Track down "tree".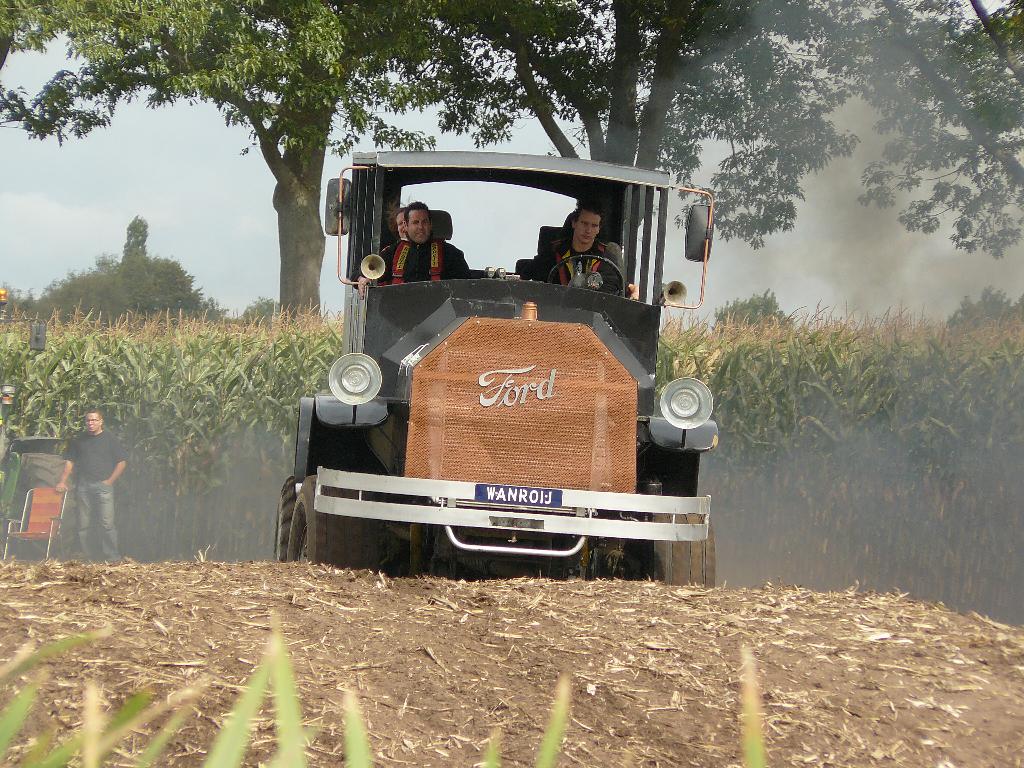
Tracked to box=[708, 286, 799, 348].
